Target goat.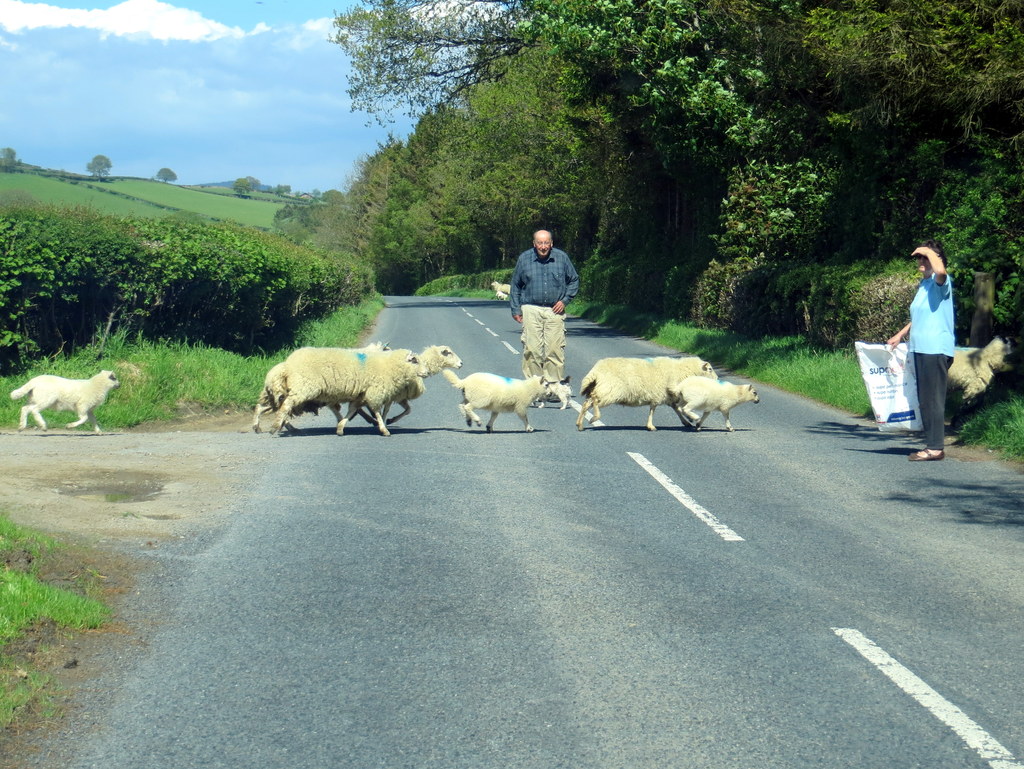
Target region: crop(445, 371, 553, 433).
